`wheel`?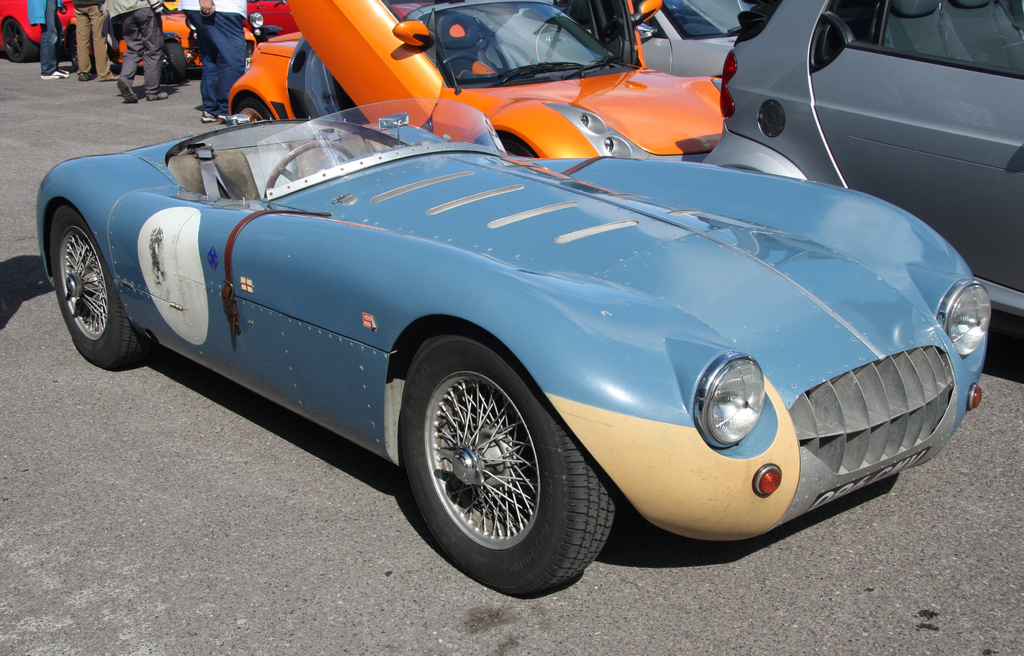
45,202,149,365
